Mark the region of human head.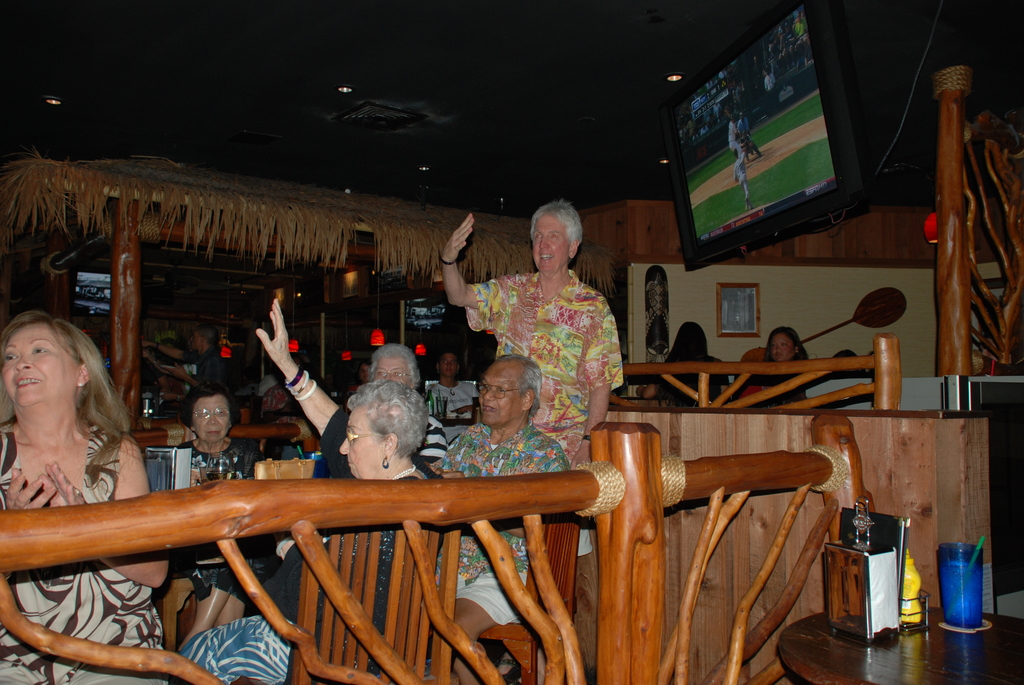
Region: box=[435, 350, 460, 377].
